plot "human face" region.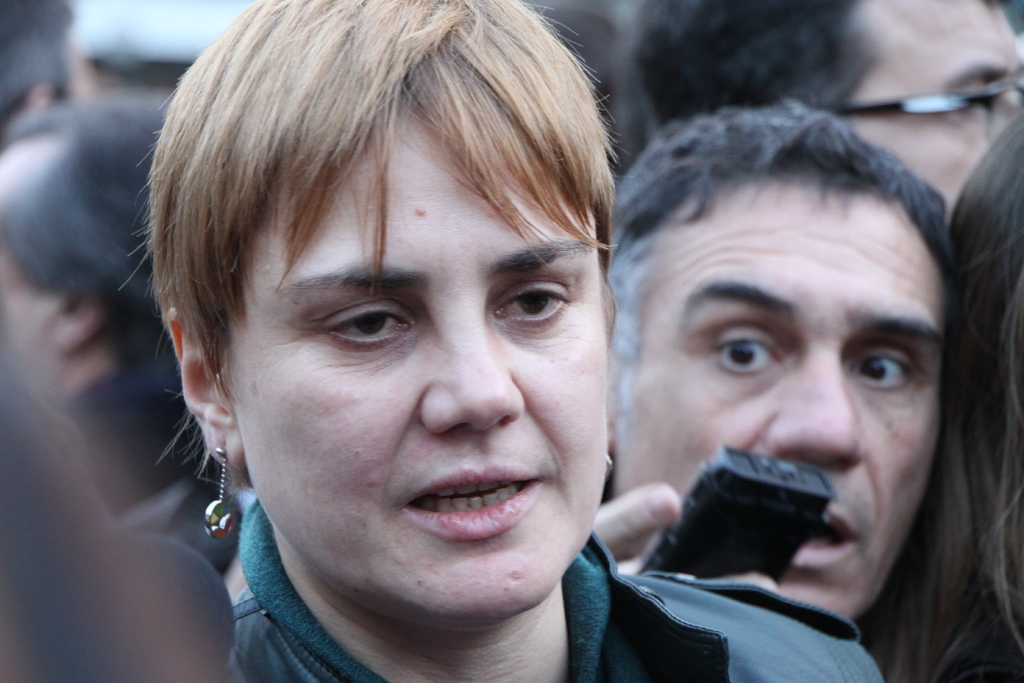
Plotted at [620,171,946,609].
